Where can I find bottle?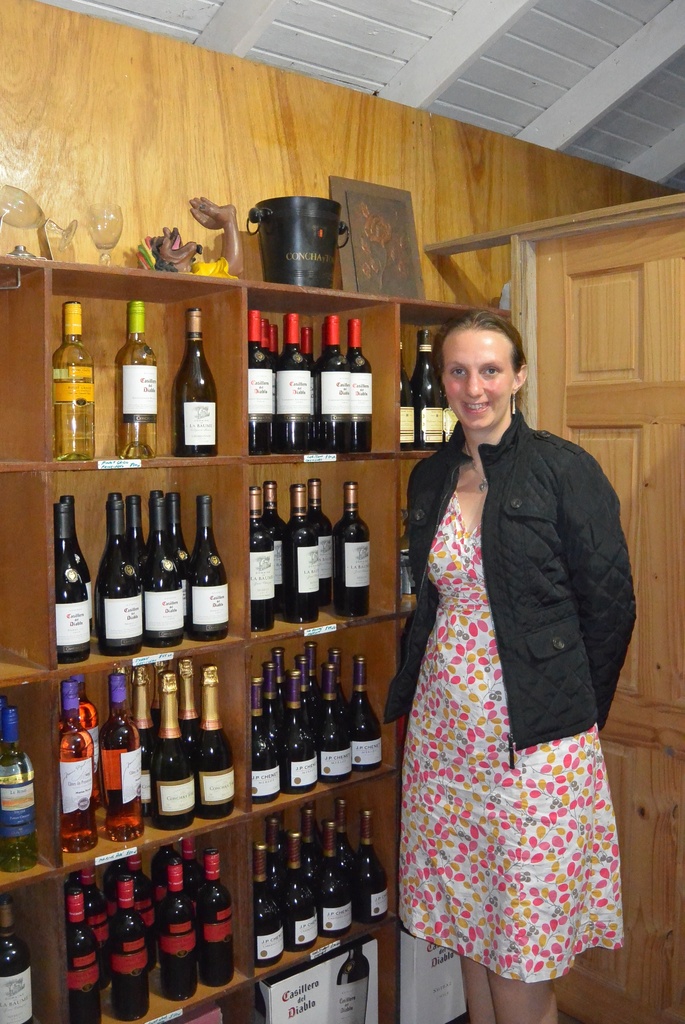
You can find it at {"x1": 126, "y1": 499, "x2": 145, "y2": 574}.
